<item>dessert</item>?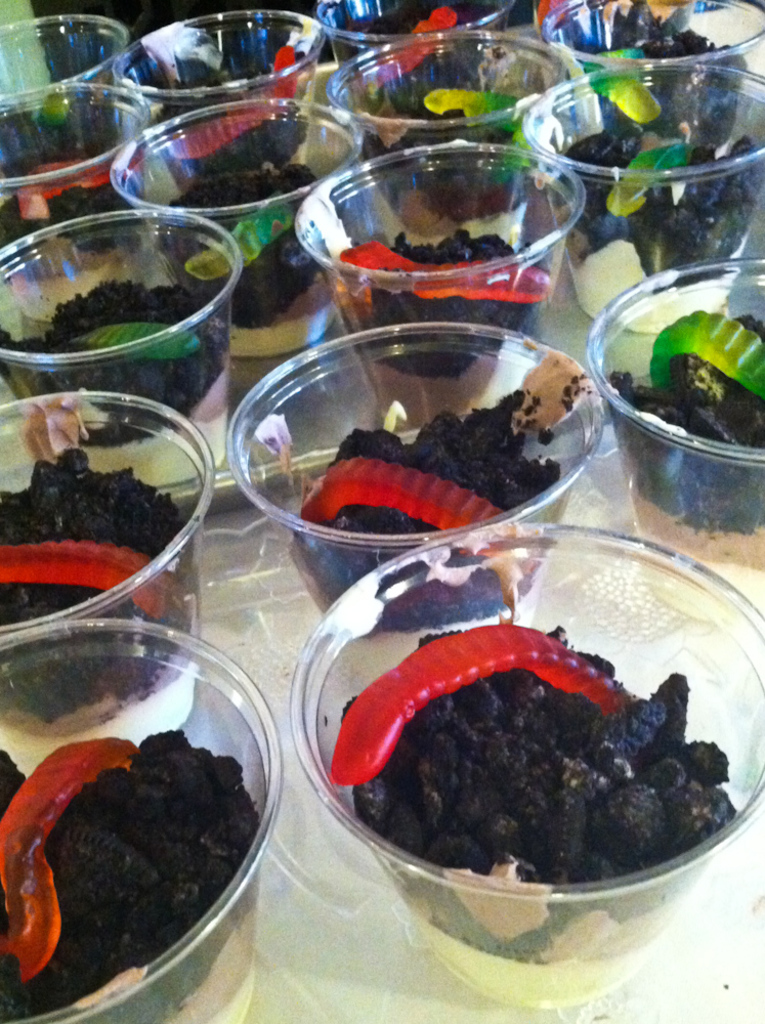
BBox(558, 113, 764, 335)
